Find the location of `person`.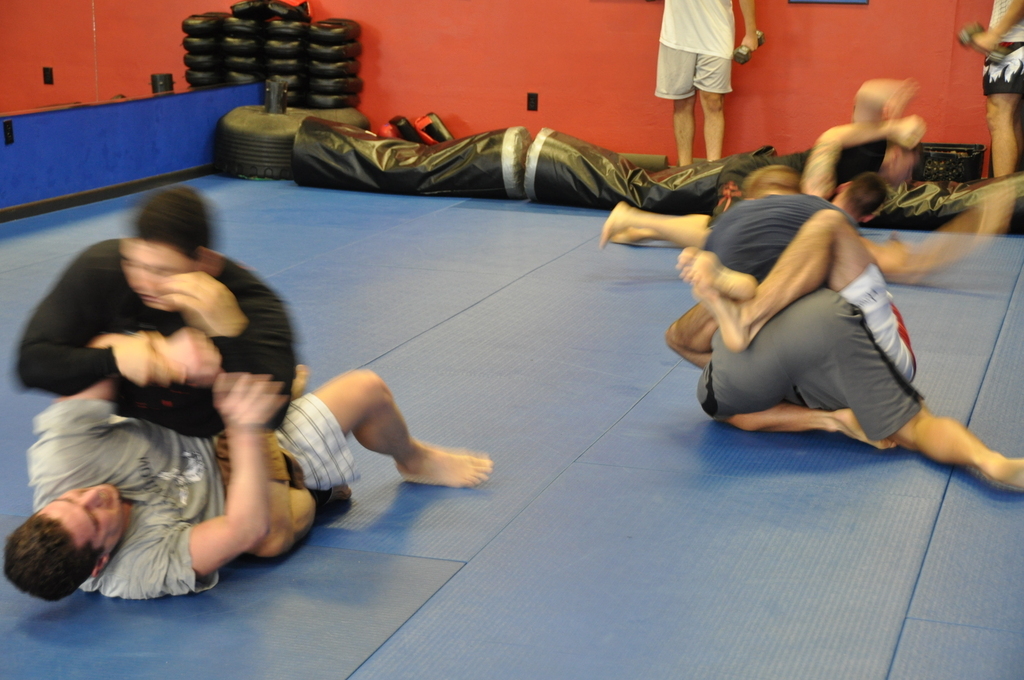
Location: [970,0,1023,231].
